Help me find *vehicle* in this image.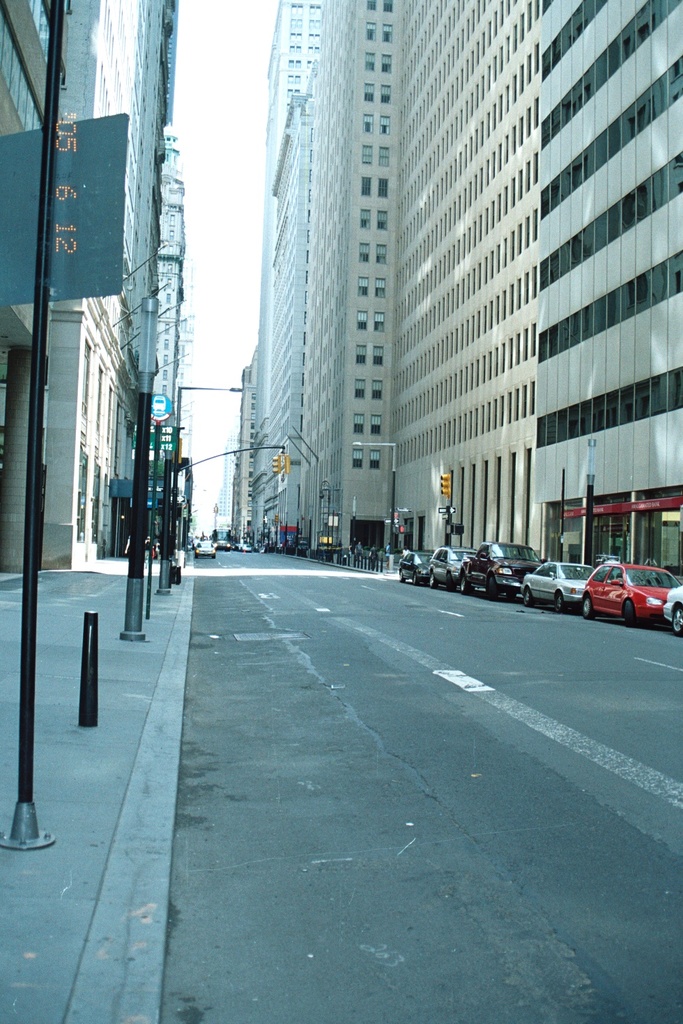
Found it: bbox=(659, 582, 682, 629).
